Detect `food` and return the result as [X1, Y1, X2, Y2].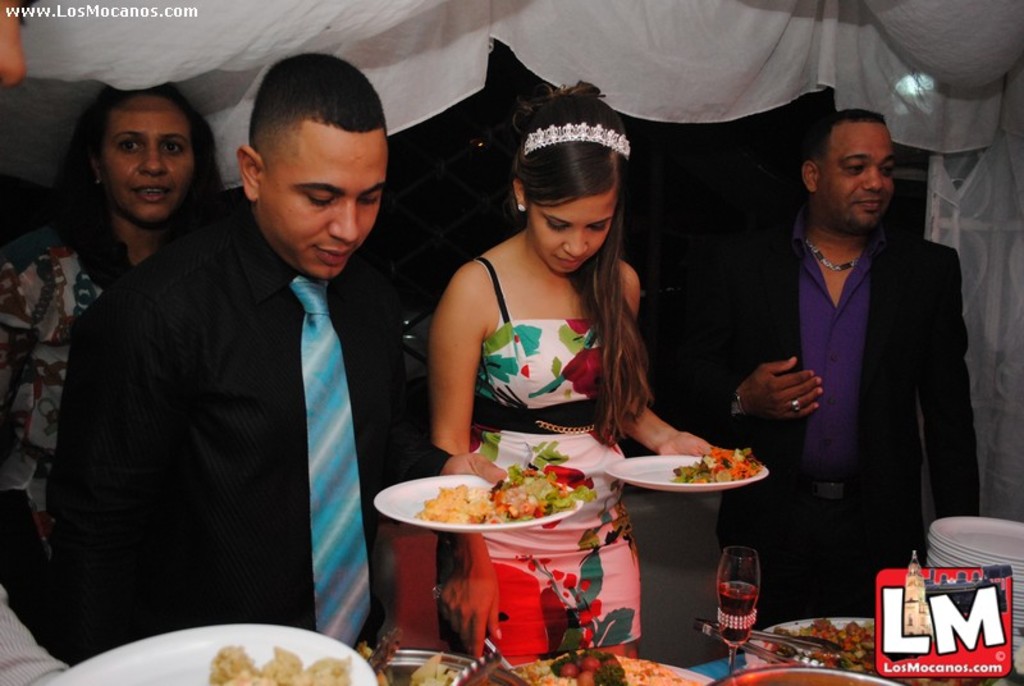
[669, 448, 763, 485].
